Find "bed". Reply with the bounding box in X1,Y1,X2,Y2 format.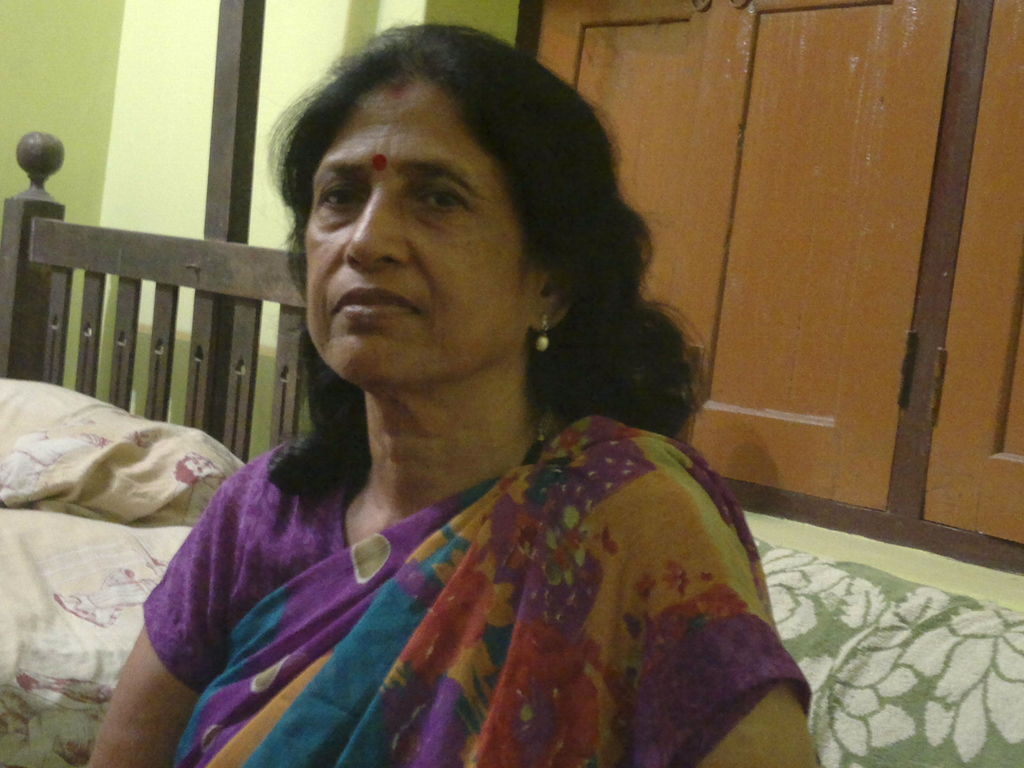
0,123,329,767.
